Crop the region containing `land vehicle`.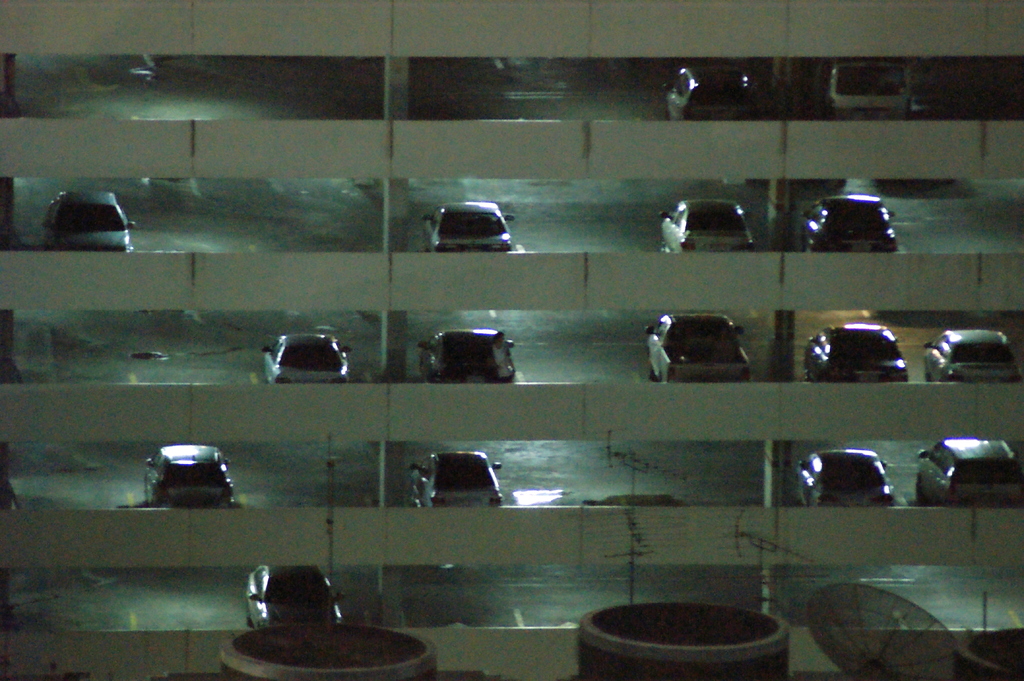
Crop region: region(240, 559, 345, 625).
